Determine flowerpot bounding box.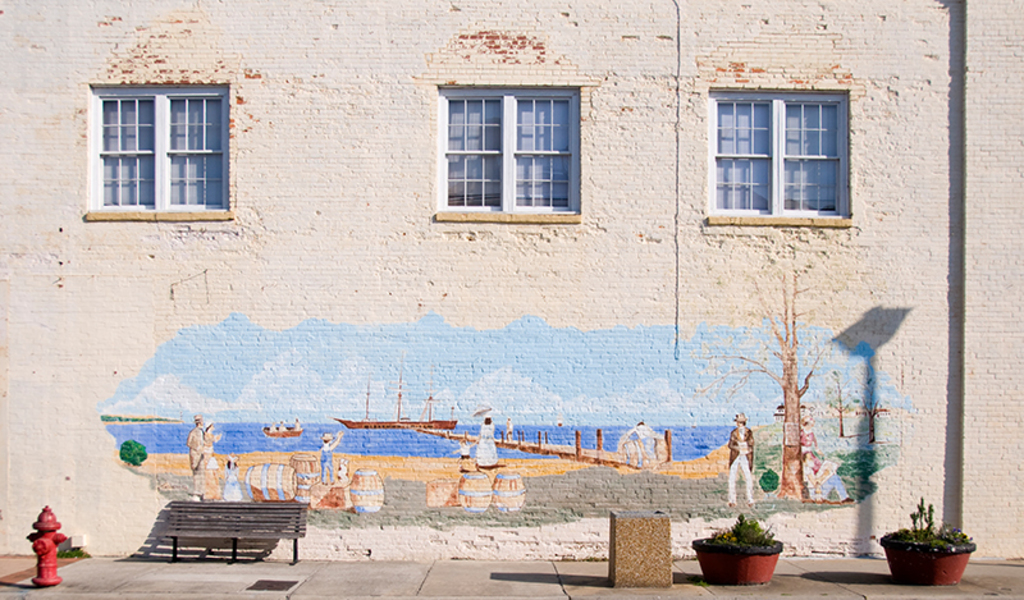
Determined: Rect(879, 521, 974, 585).
